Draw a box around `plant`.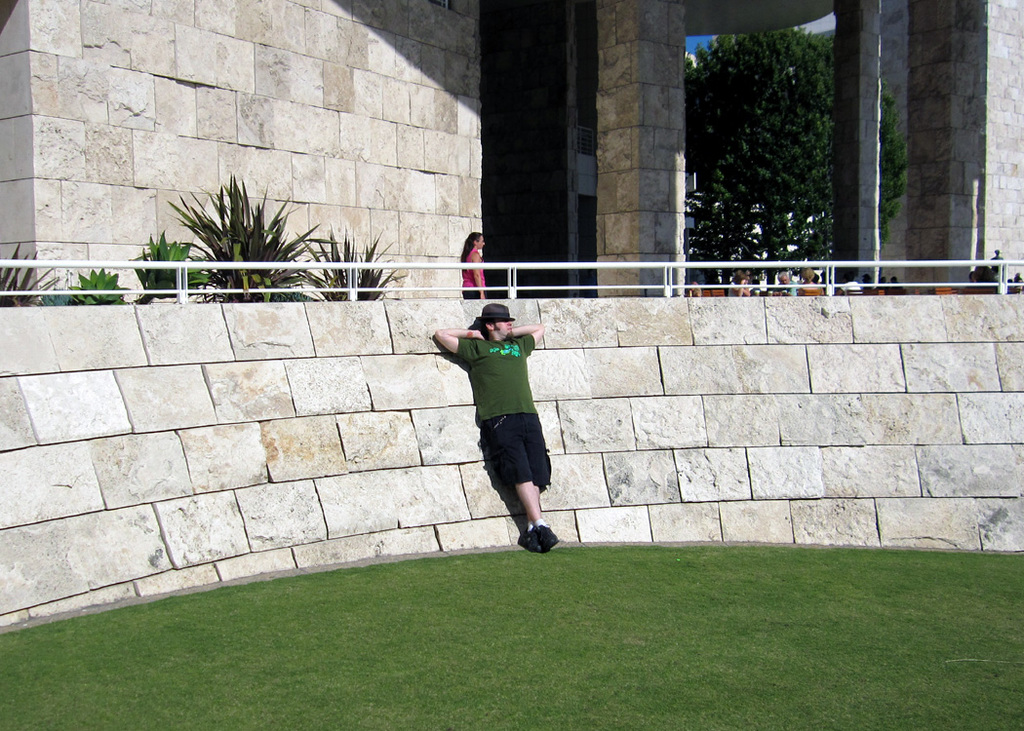
locate(69, 260, 138, 316).
